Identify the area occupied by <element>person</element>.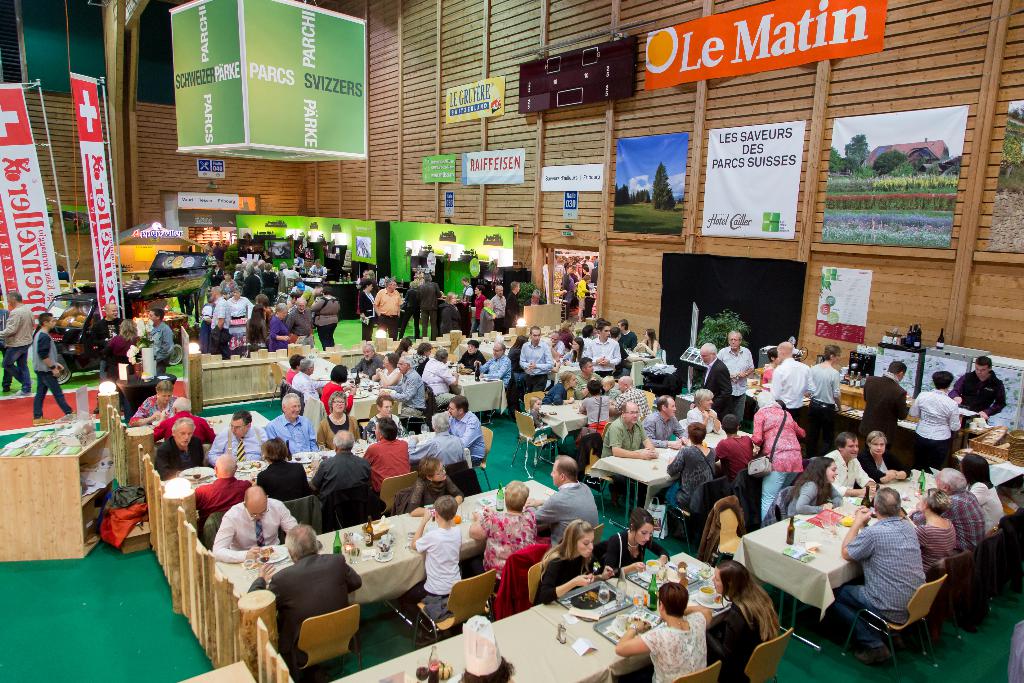
Area: bbox(840, 480, 947, 666).
